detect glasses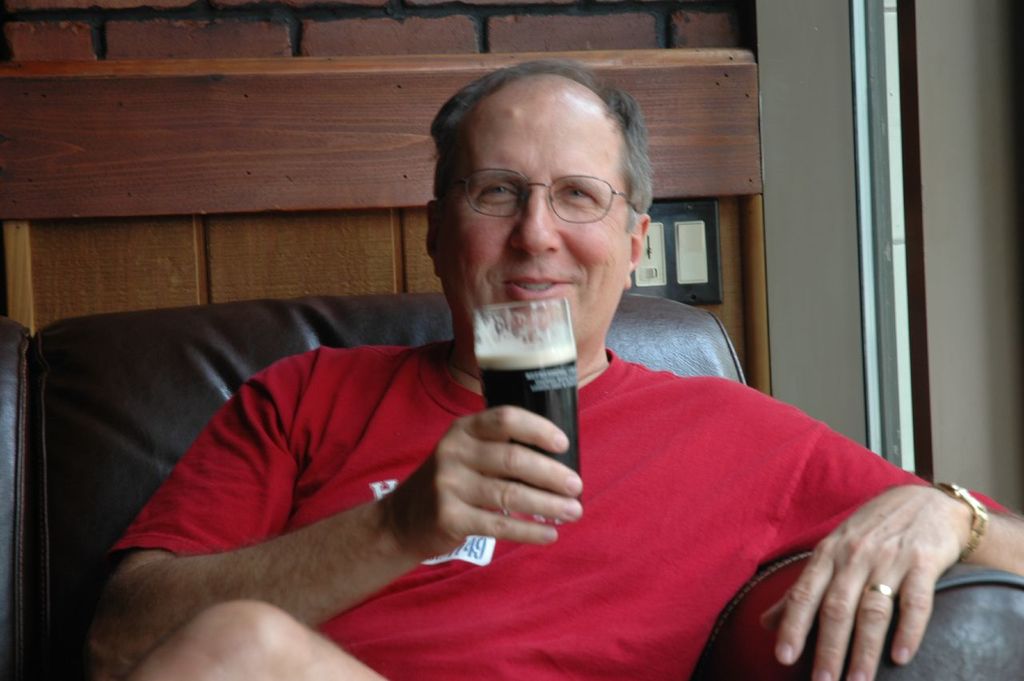
(x1=438, y1=154, x2=649, y2=230)
